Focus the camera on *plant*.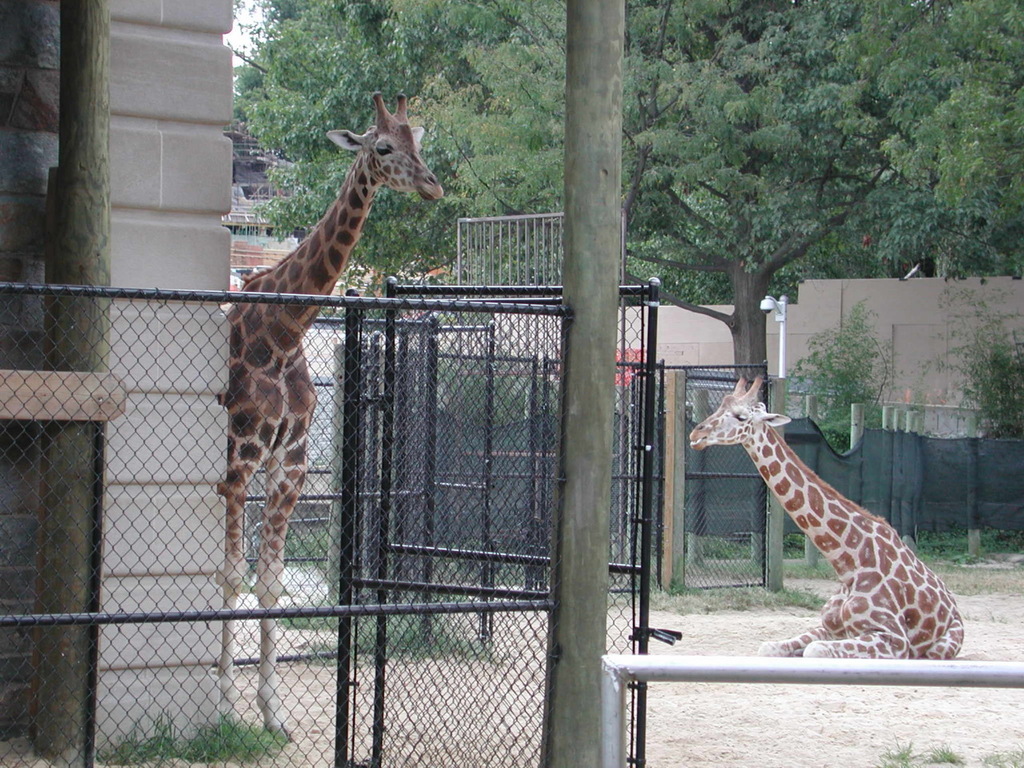
Focus region: 181,709,262,767.
